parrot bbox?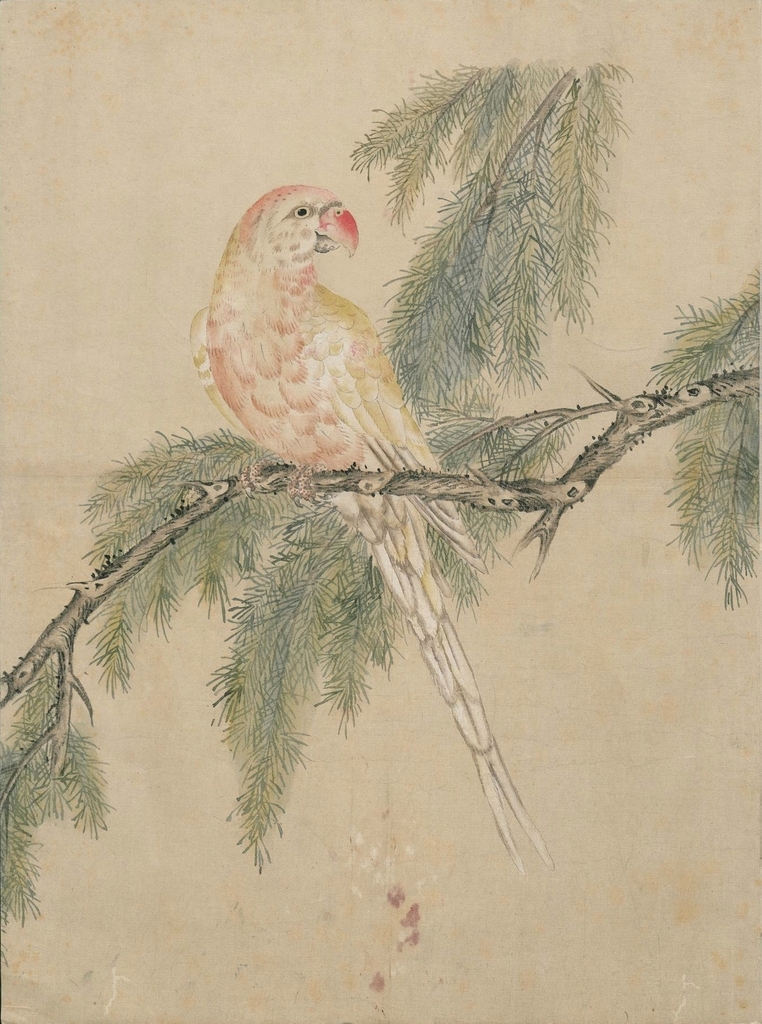
bbox=(186, 180, 554, 874)
